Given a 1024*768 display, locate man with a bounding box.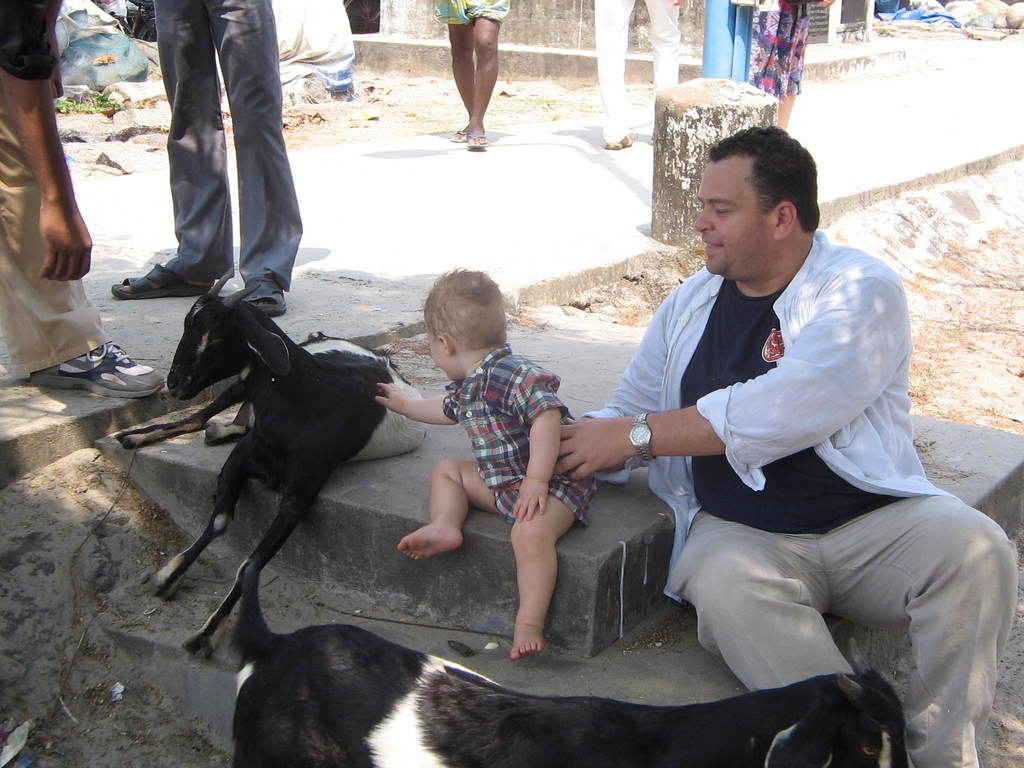
Located: 432:0:508:154.
